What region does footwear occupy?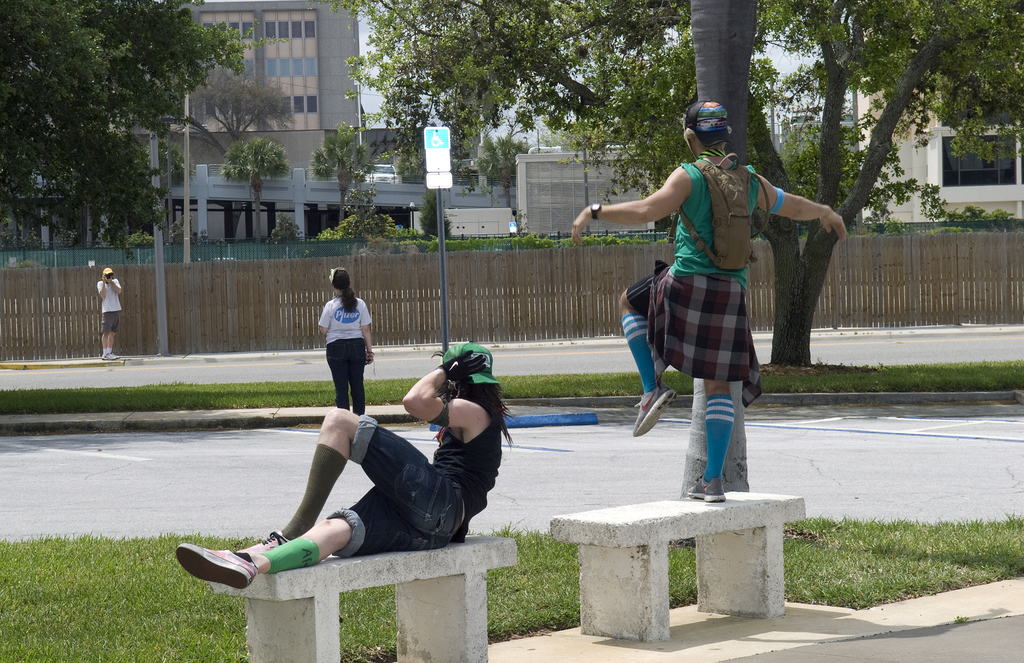
(684, 470, 725, 502).
